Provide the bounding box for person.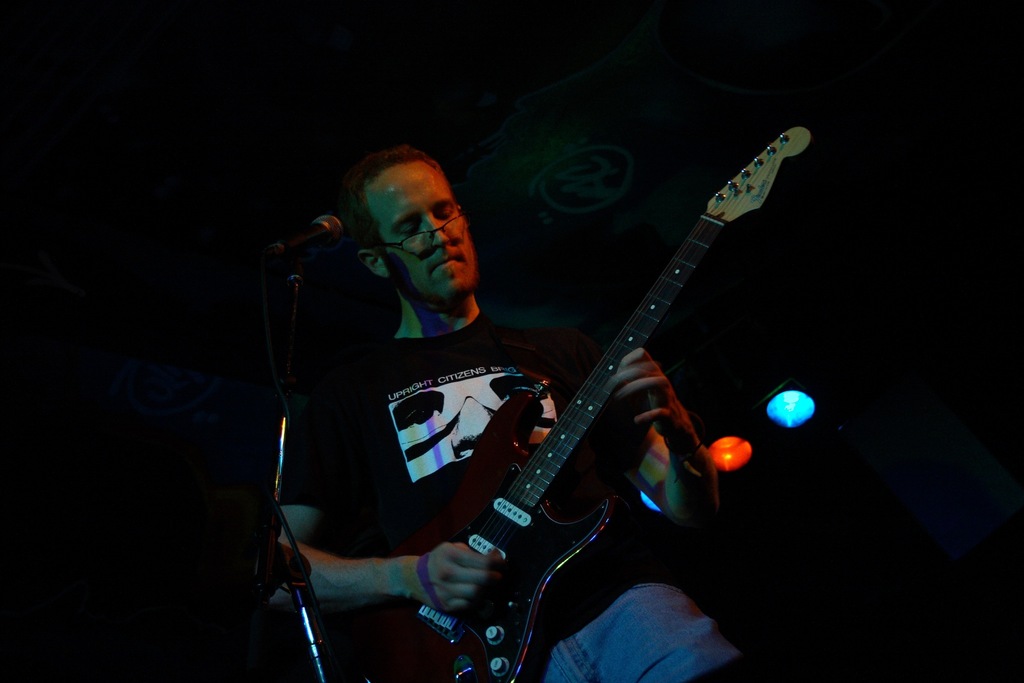
(x1=290, y1=70, x2=772, y2=682).
